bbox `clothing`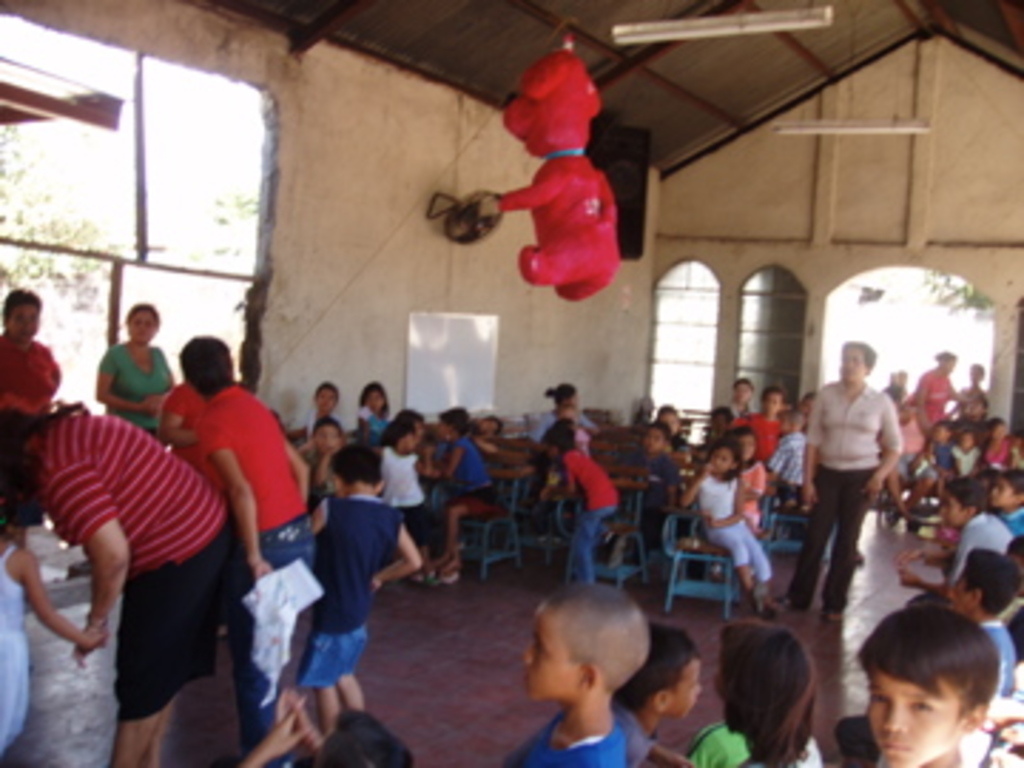
688,720,822,765
